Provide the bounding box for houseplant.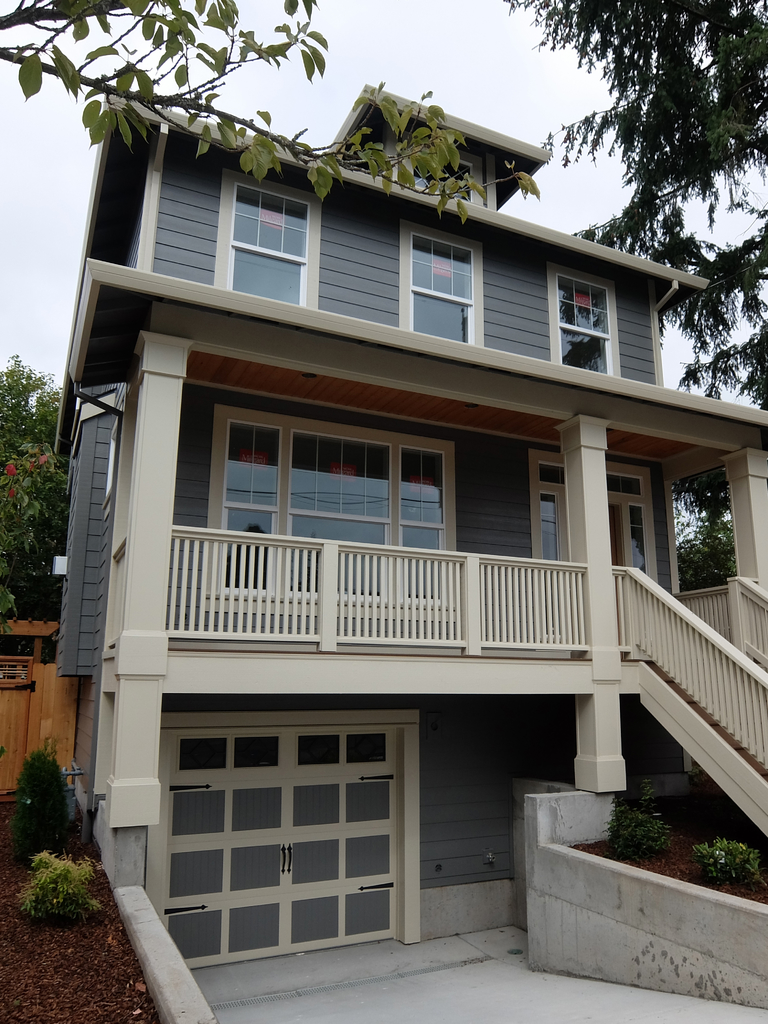
[694,833,758,882].
